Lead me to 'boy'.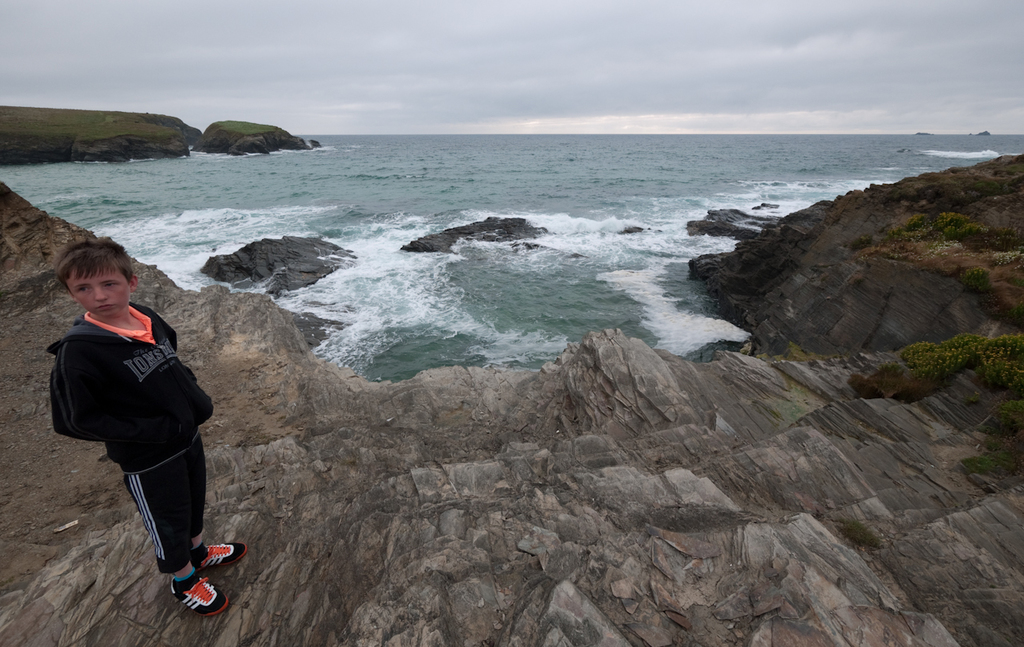
Lead to [left=47, top=236, right=247, bottom=616].
